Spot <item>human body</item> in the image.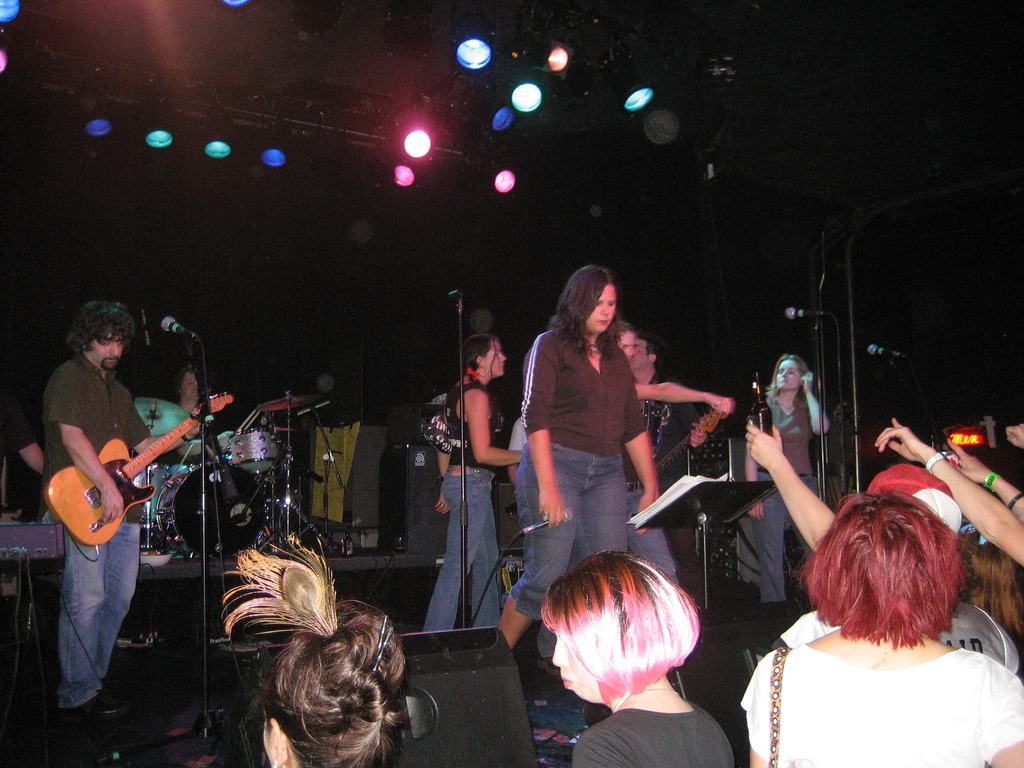
<item>human body</item> found at box(736, 625, 1023, 767).
